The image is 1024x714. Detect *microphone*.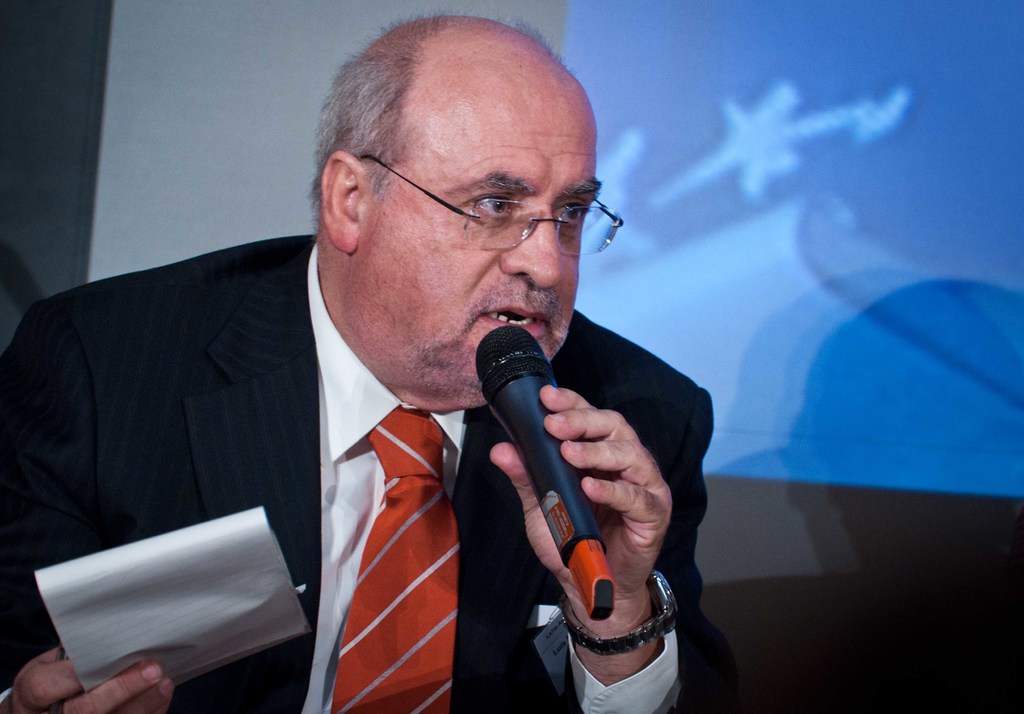
Detection: (x1=440, y1=334, x2=628, y2=620).
